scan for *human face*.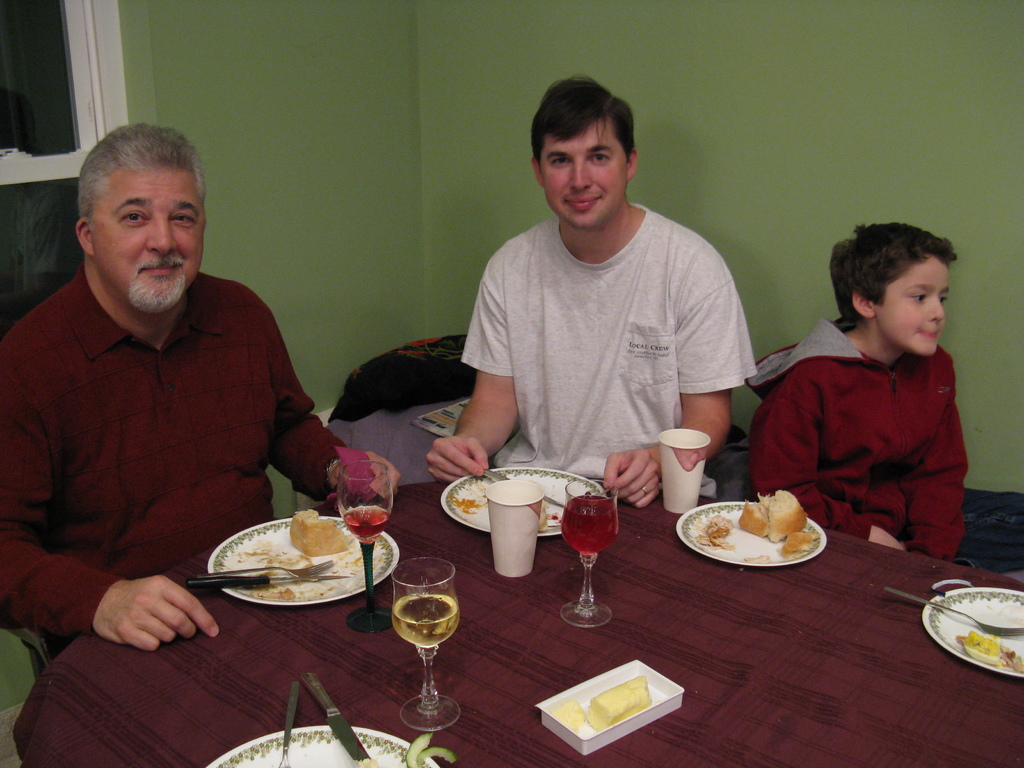
Scan result: 541, 135, 624, 230.
